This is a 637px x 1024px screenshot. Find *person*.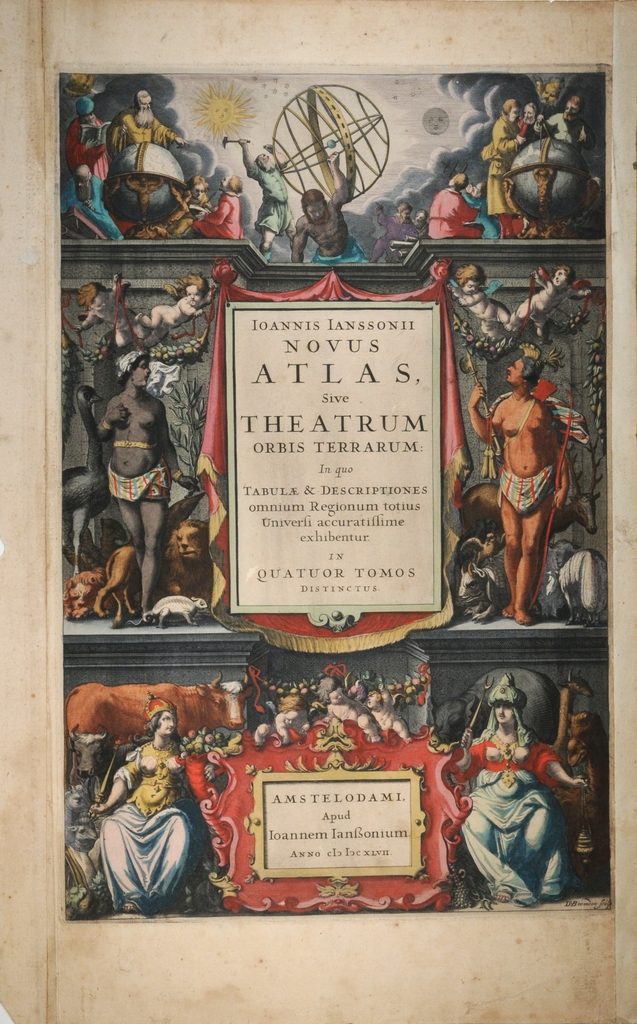
Bounding box: box=[455, 263, 517, 326].
